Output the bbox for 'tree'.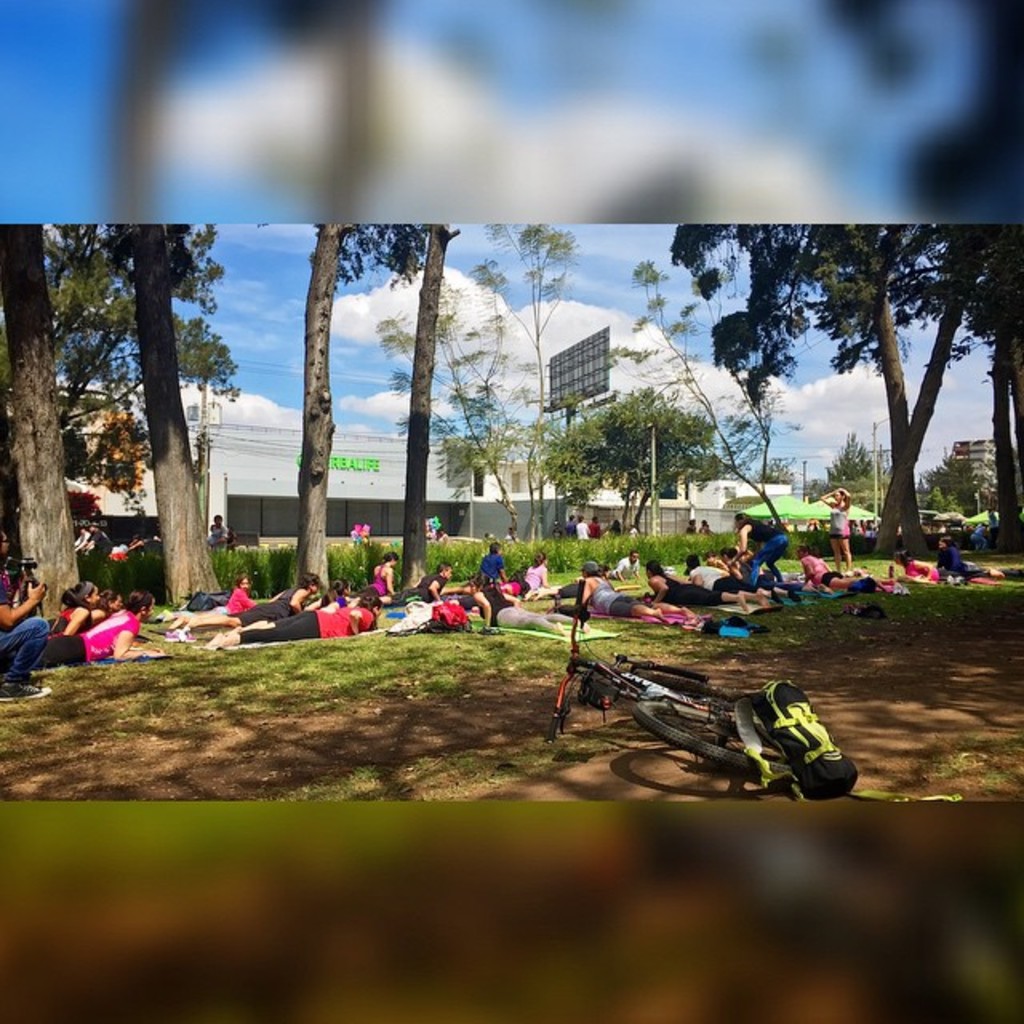
[x1=536, y1=389, x2=722, y2=541].
